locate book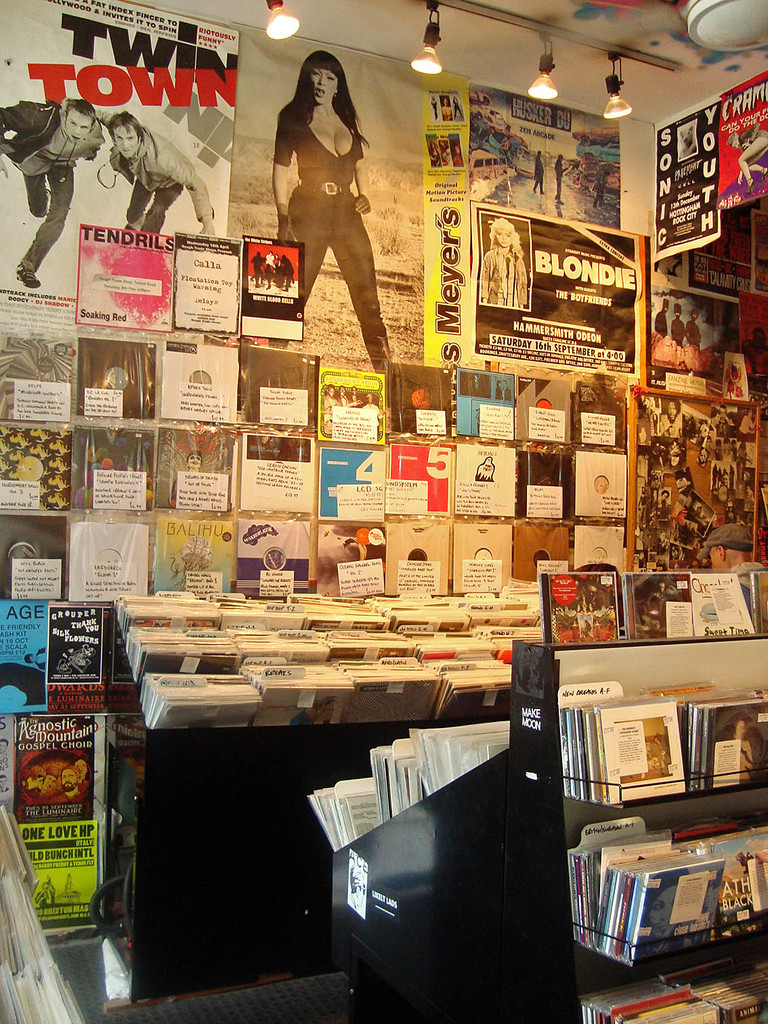
<box>545,570,614,644</box>
